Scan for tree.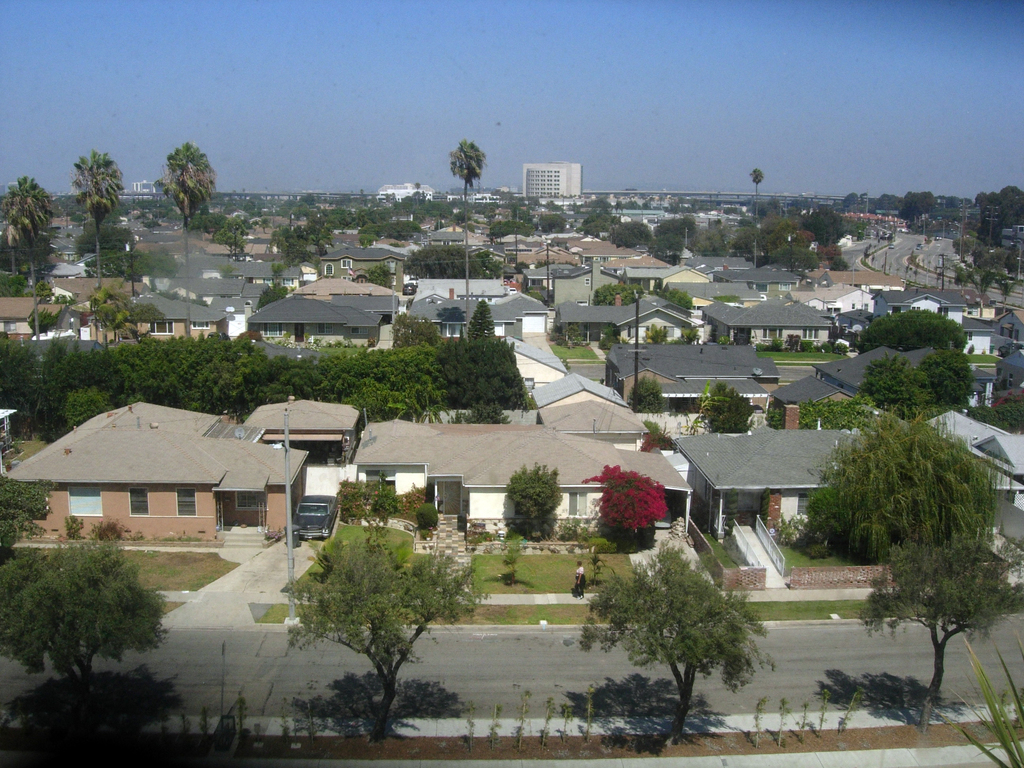
Scan result: 446/141/488/342.
